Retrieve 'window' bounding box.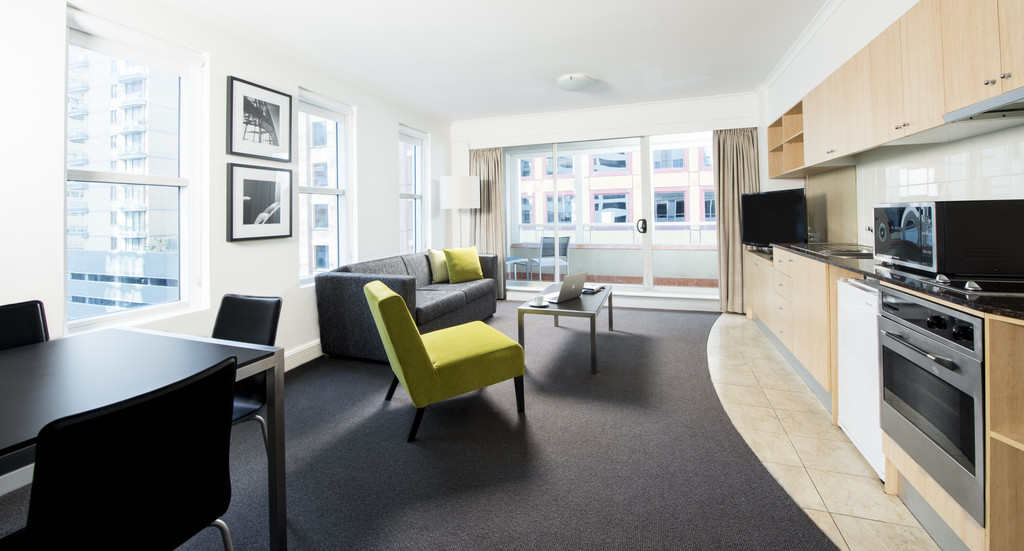
Bounding box: crop(494, 140, 721, 308).
